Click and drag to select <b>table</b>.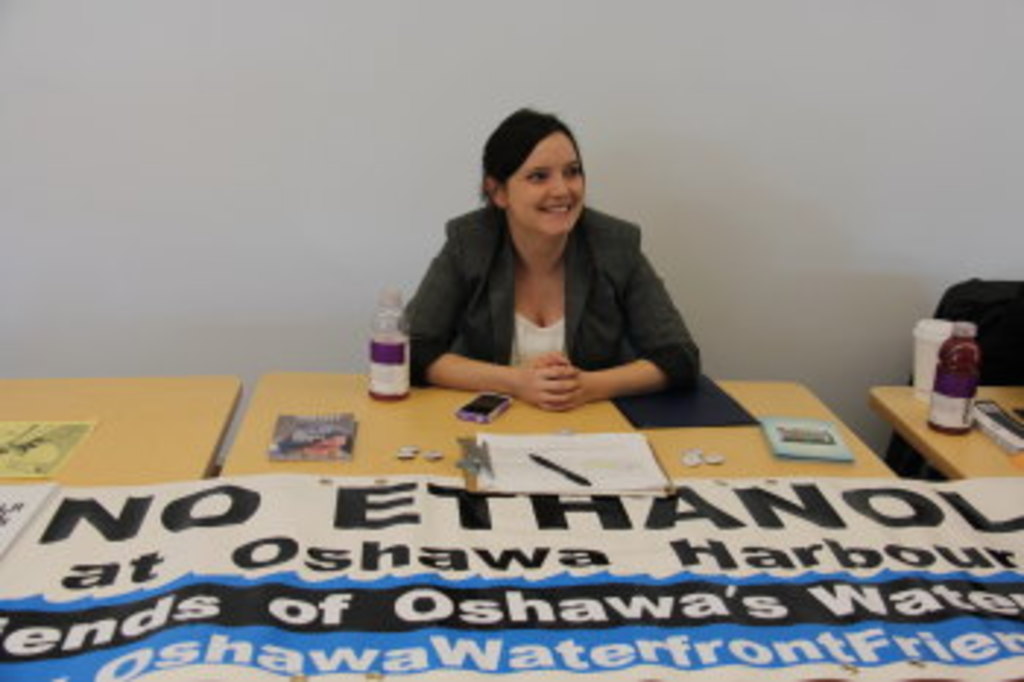
Selection: detection(167, 369, 1001, 679).
